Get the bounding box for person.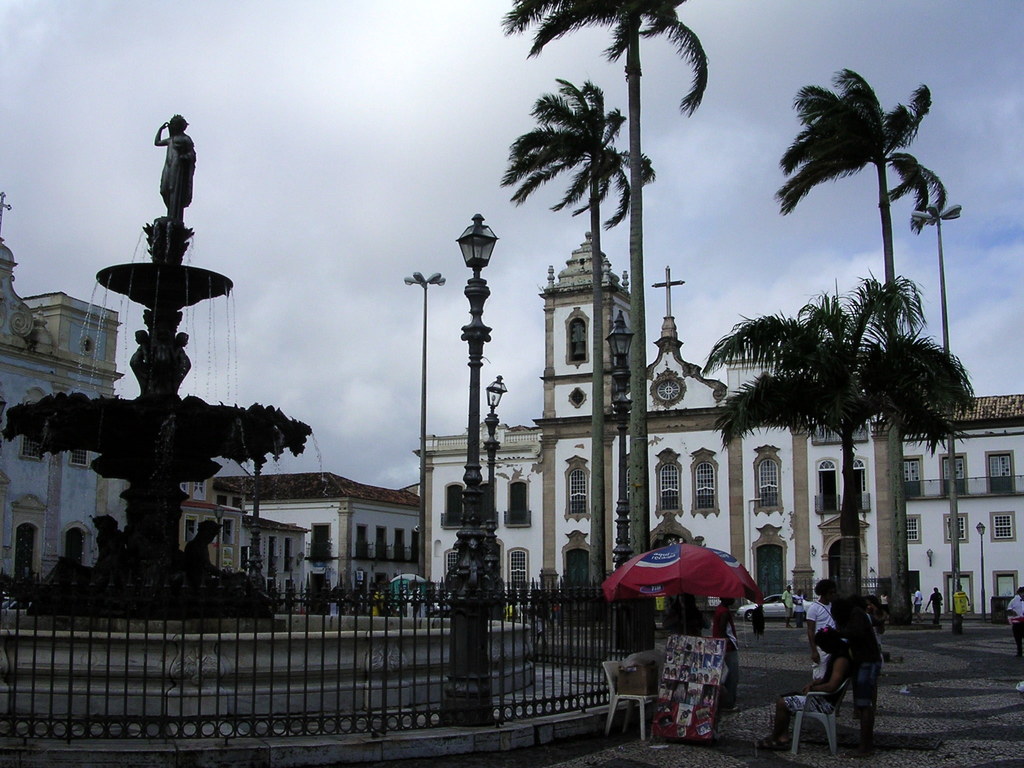
x1=812, y1=574, x2=835, y2=683.
